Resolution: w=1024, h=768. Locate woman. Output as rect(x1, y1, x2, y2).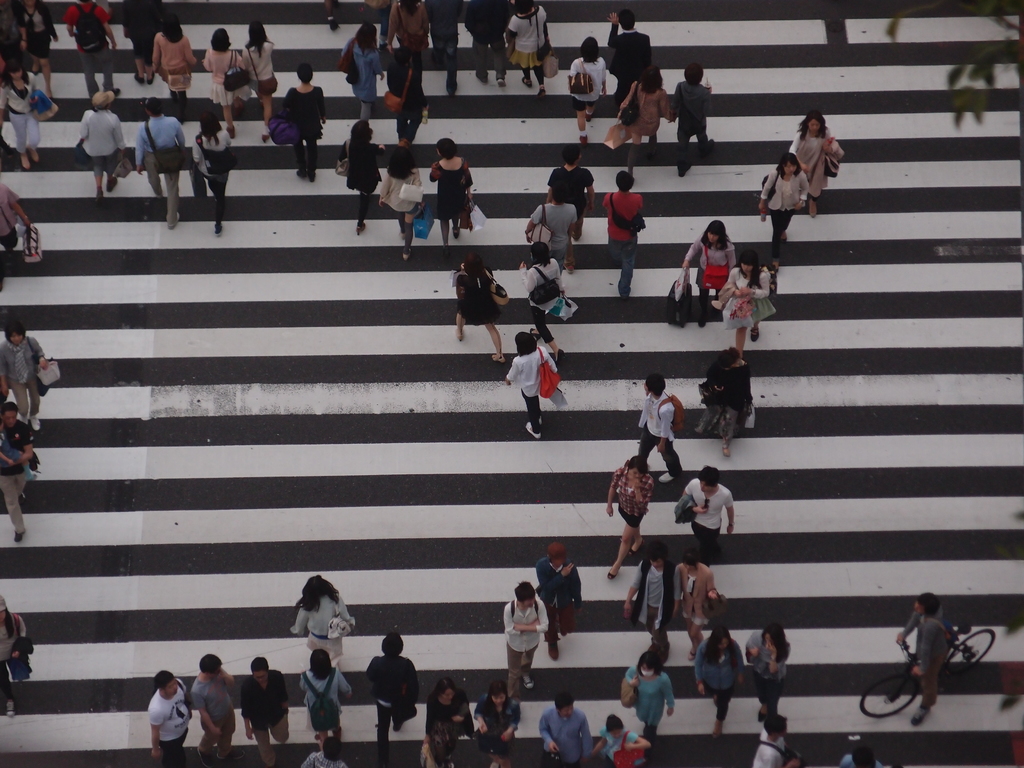
rect(247, 24, 269, 127).
